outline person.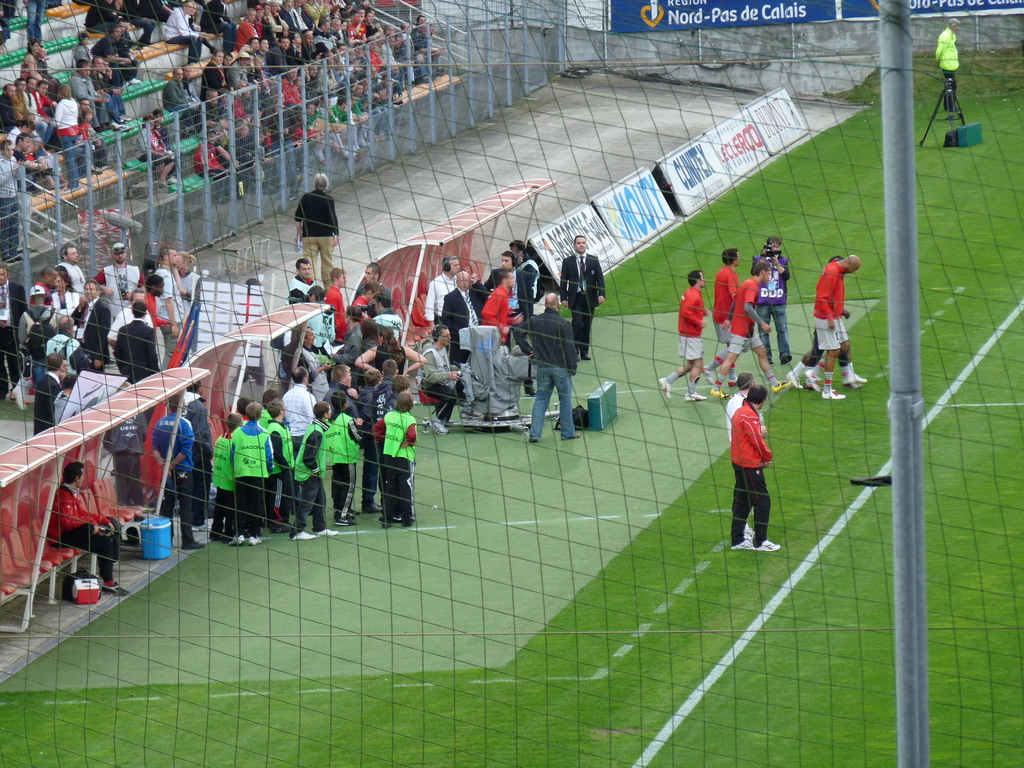
Outline: BBox(732, 385, 785, 550).
